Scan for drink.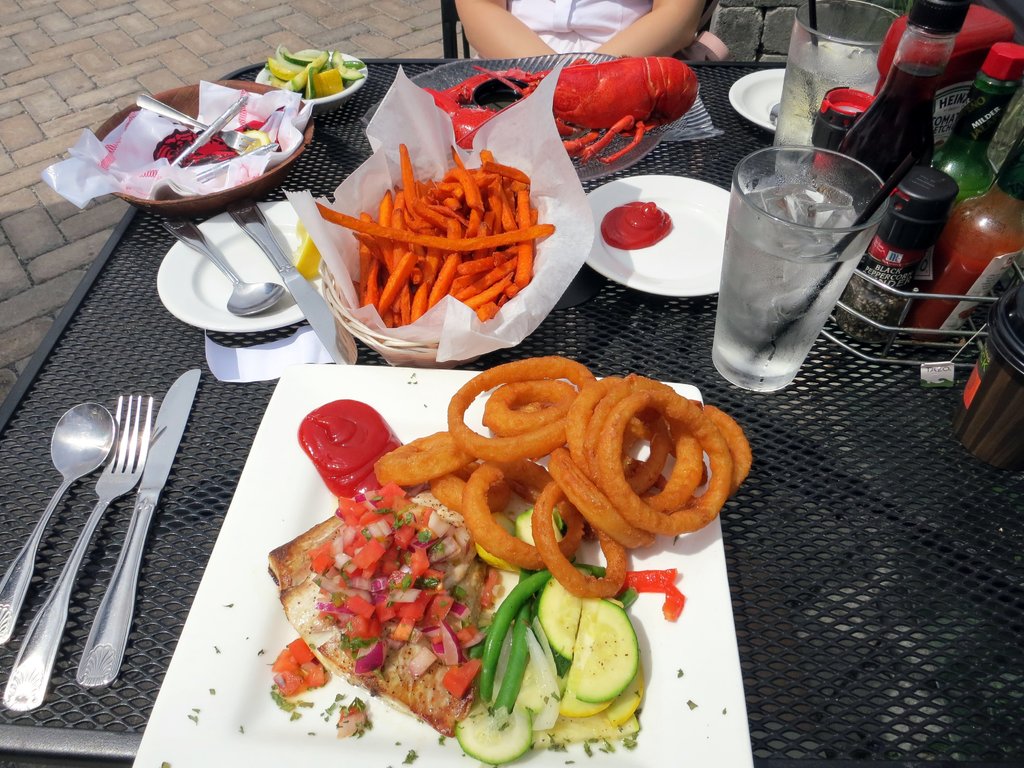
Scan result: locate(769, 39, 882, 180).
